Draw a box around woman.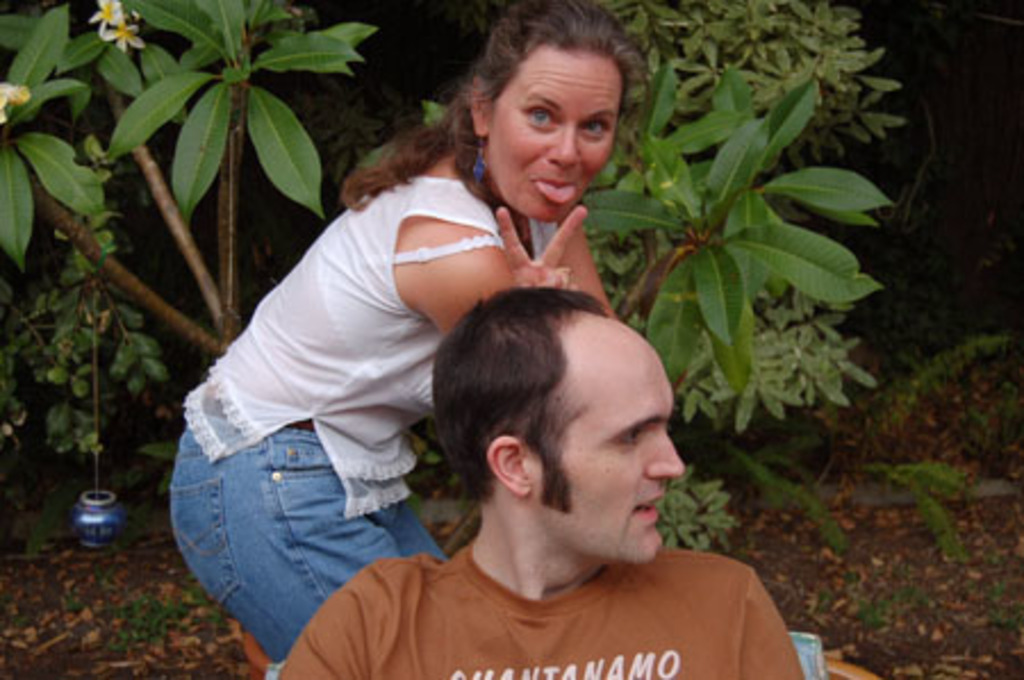
(x1=177, y1=71, x2=755, y2=648).
